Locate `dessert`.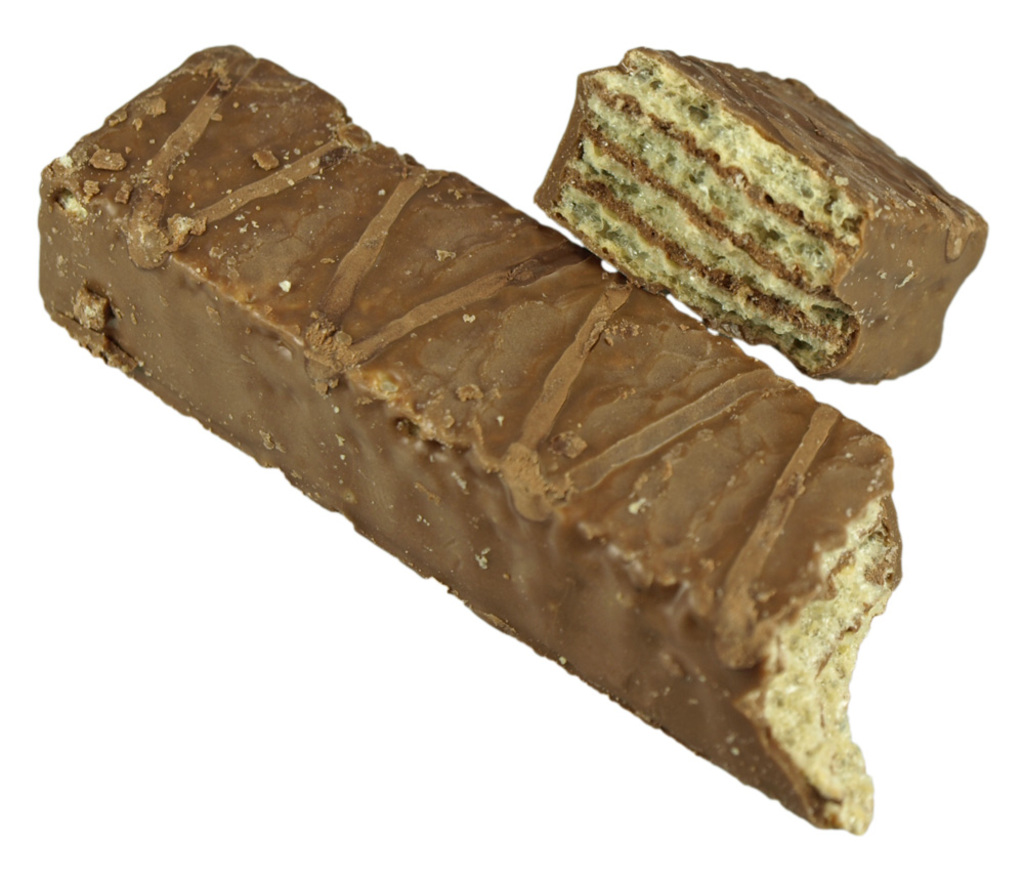
Bounding box: bbox=(503, 94, 956, 422).
